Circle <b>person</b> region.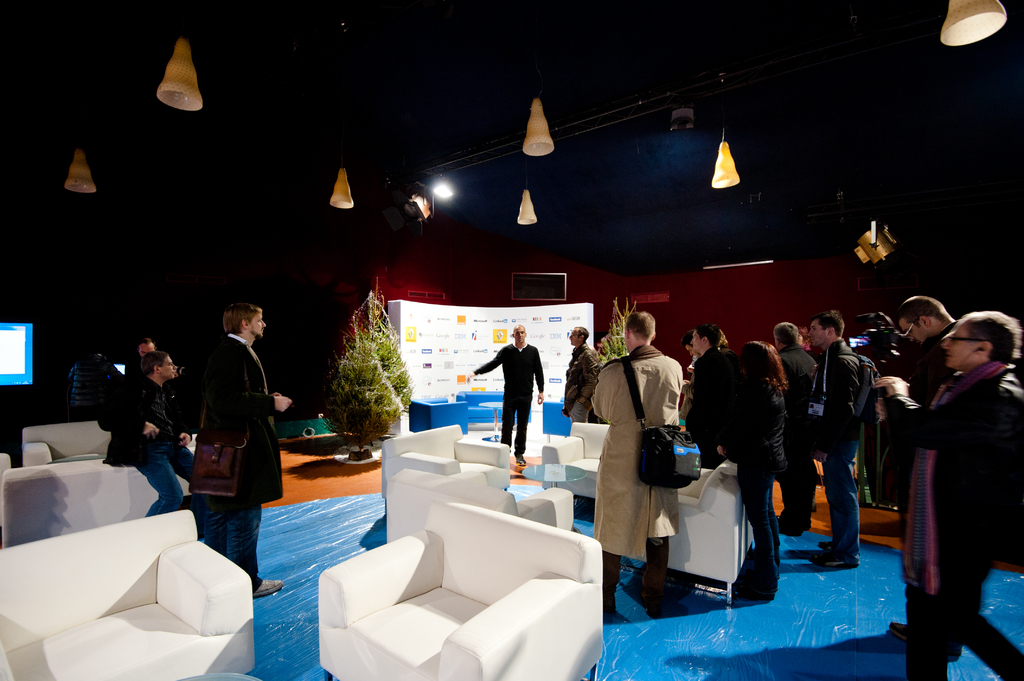
Region: 680, 329, 700, 404.
